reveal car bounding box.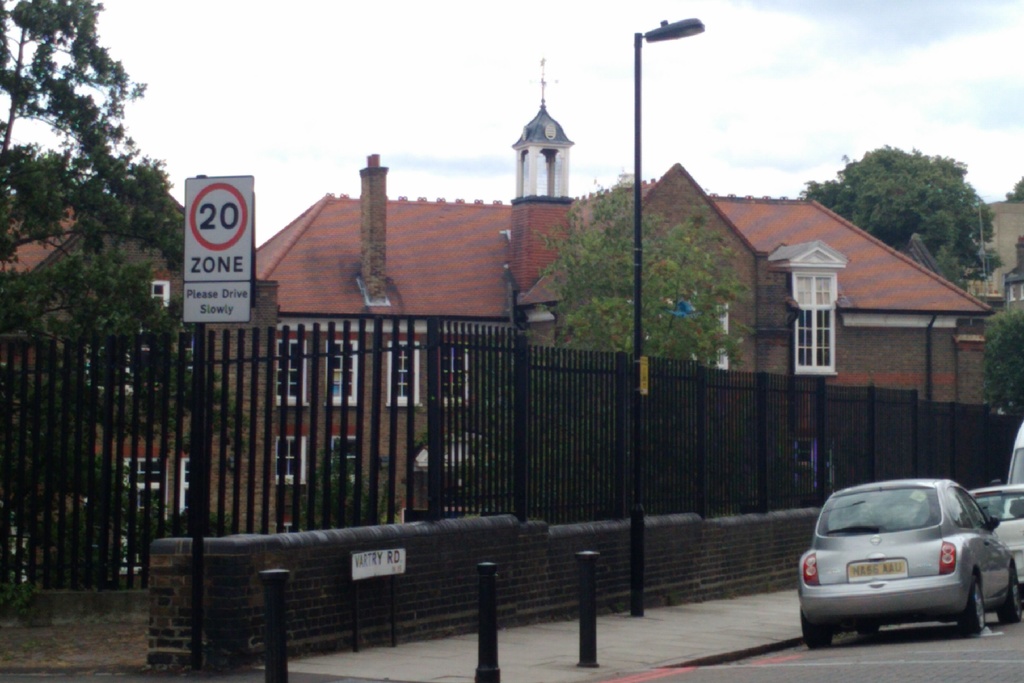
Revealed: l=950, t=485, r=1008, b=572.
